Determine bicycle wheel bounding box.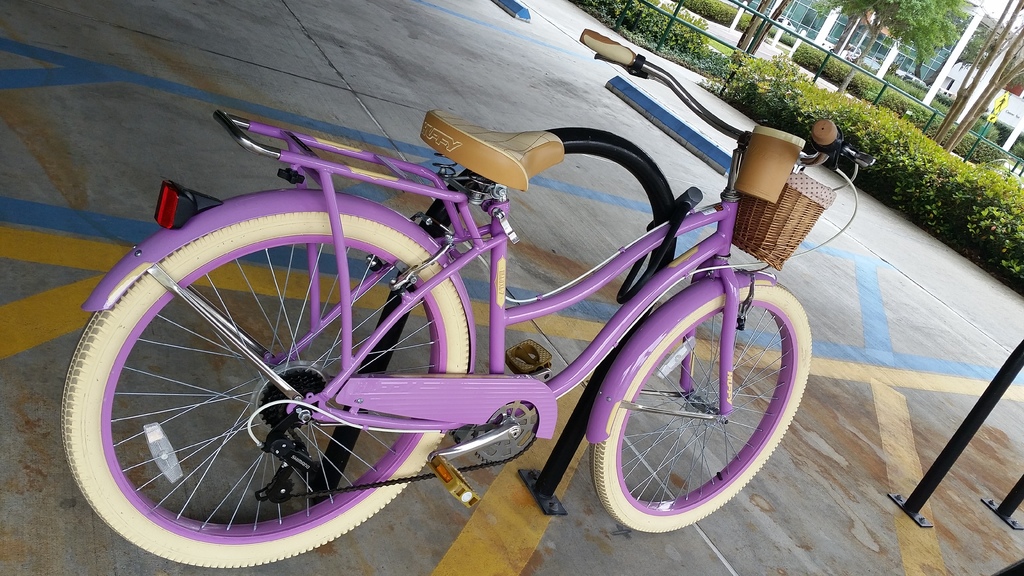
Determined: [left=589, top=273, right=812, bottom=534].
